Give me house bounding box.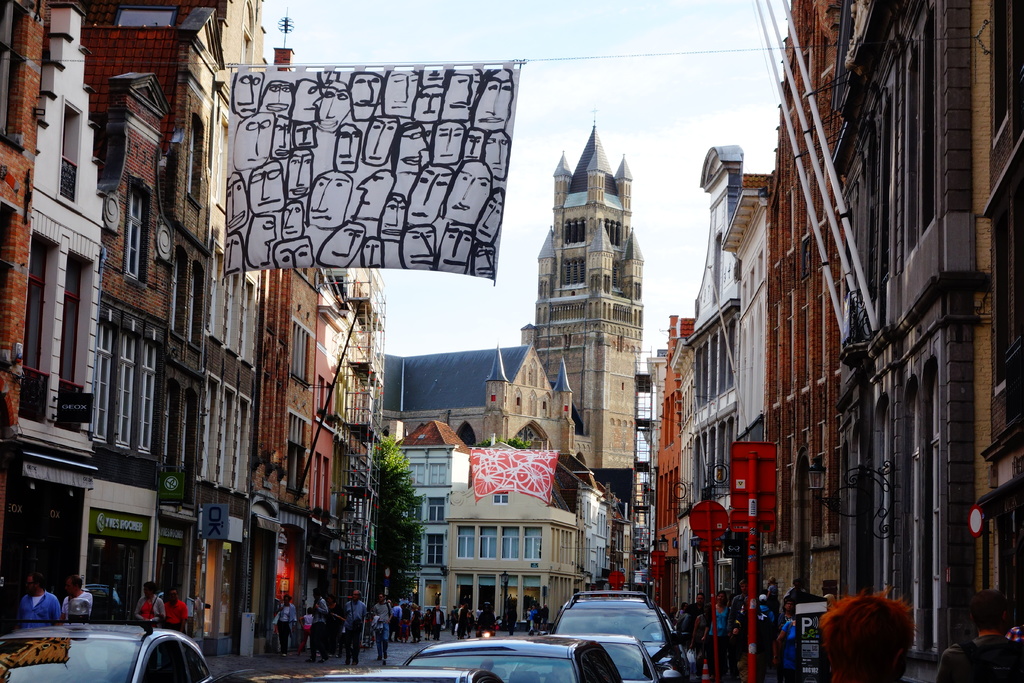
detection(202, 40, 285, 636).
